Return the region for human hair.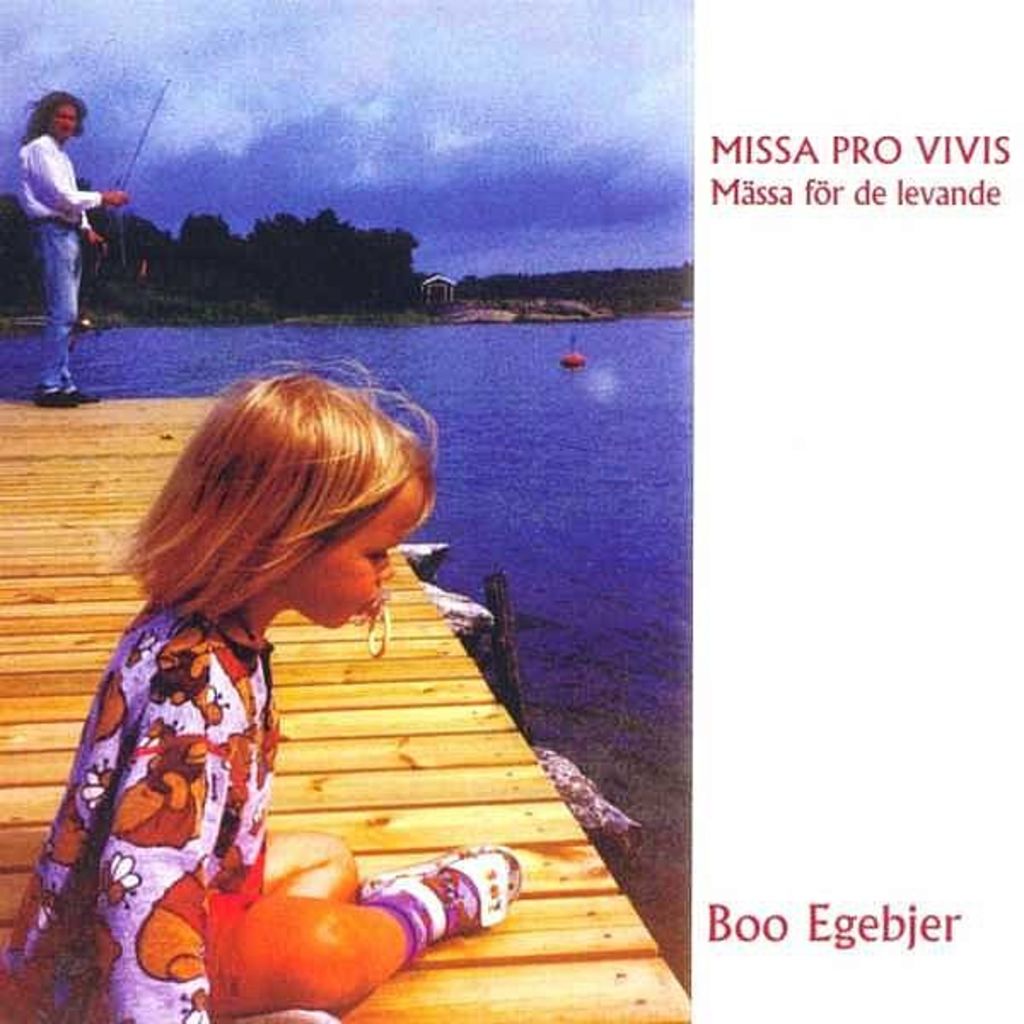
[171, 360, 415, 659].
